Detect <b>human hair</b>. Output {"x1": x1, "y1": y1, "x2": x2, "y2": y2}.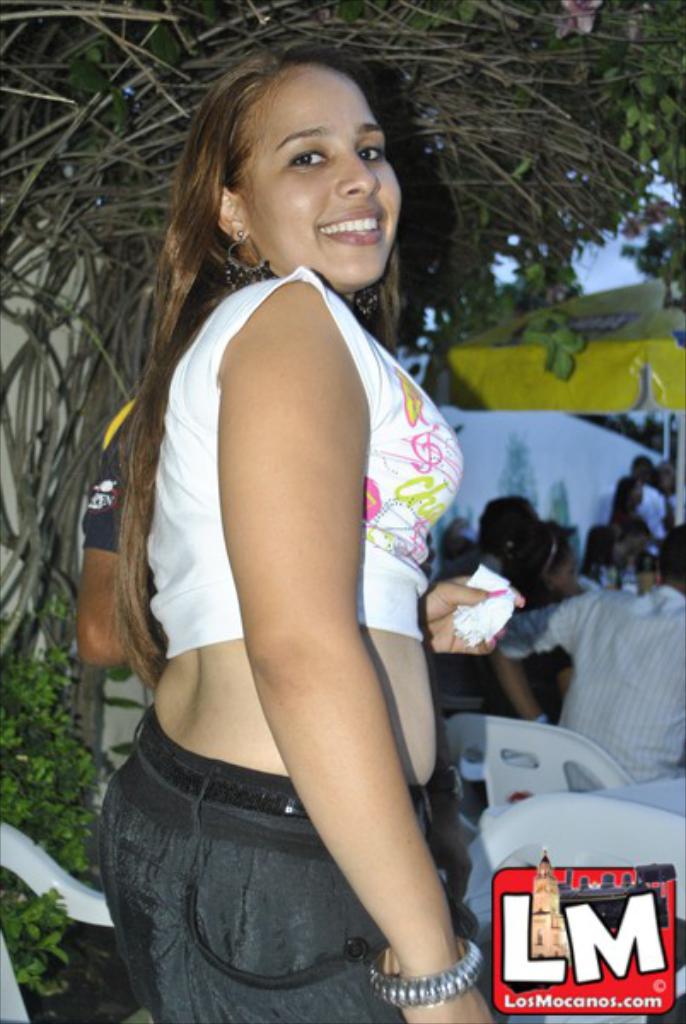
{"x1": 648, "y1": 521, "x2": 684, "y2": 585}.
